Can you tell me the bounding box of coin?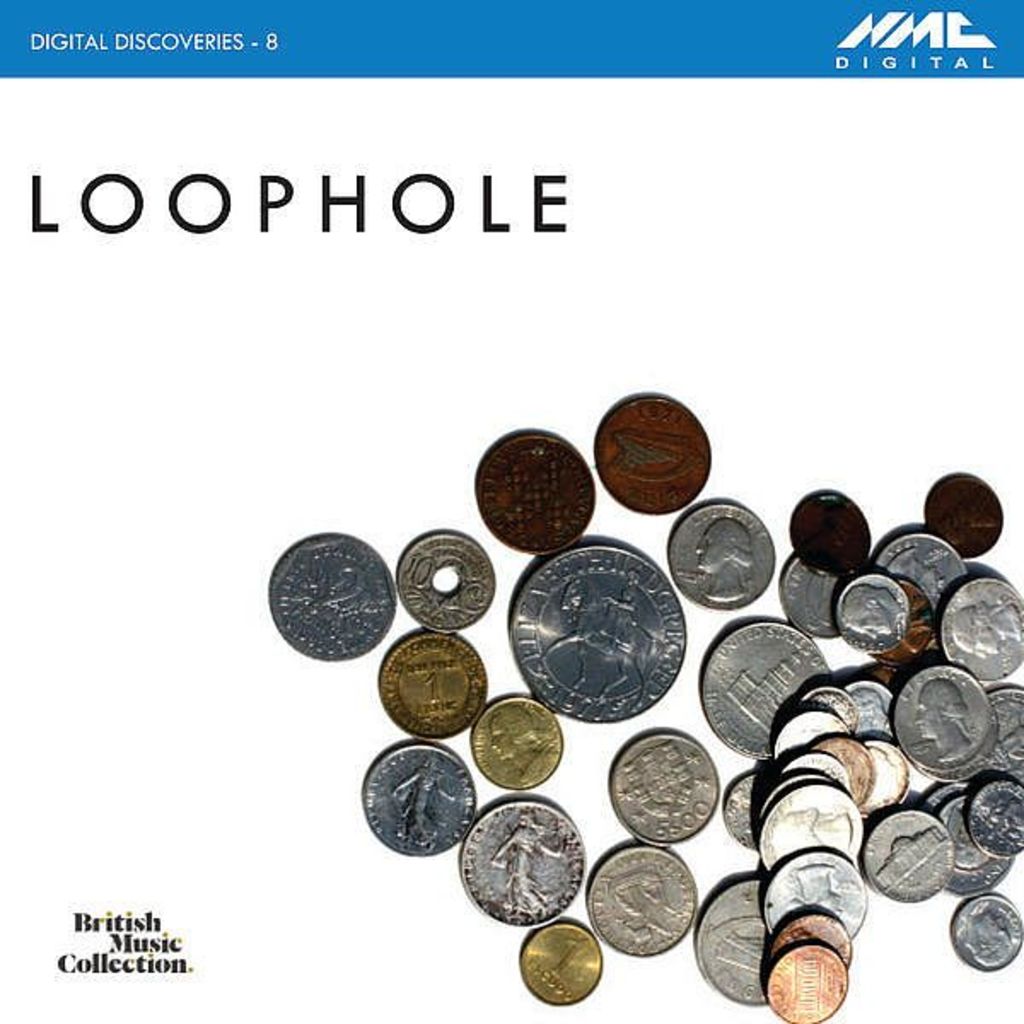
Rect(922, 713, 995, 783).
